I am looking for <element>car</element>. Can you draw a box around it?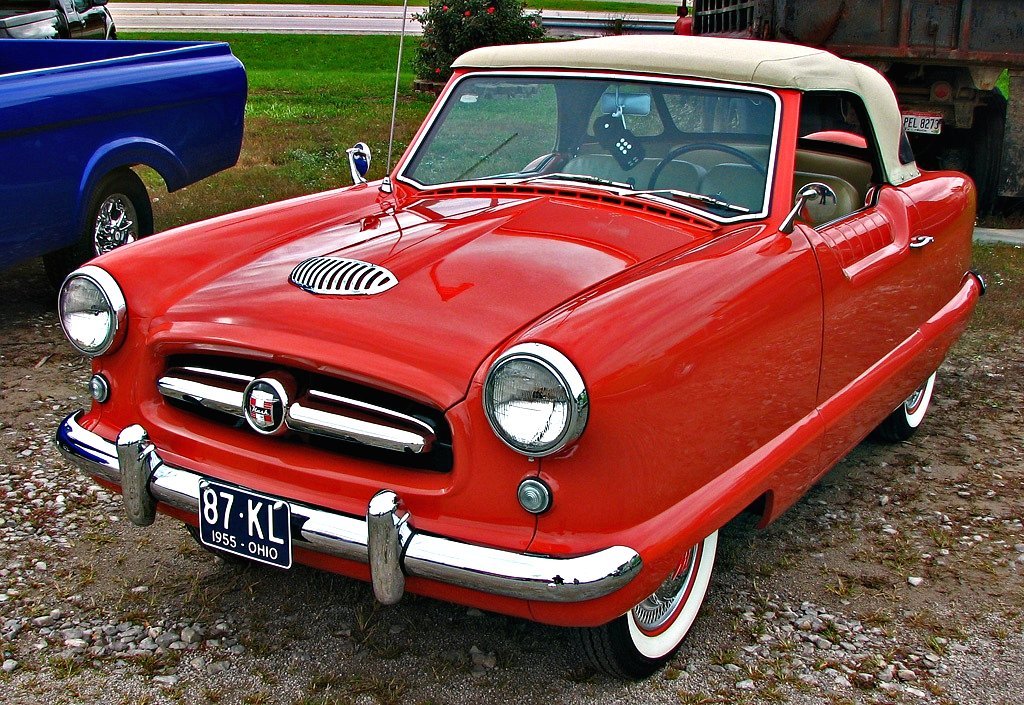
Sure, the bounding box is [left=0, top=0, right=120, bottom=39].
